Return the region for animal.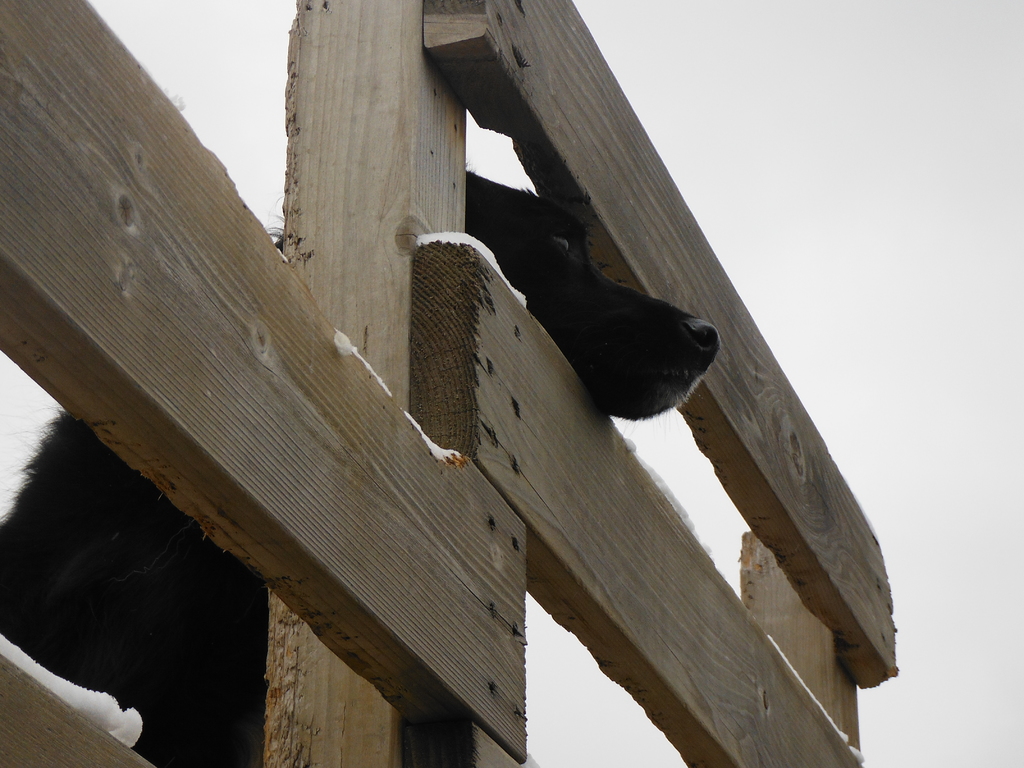
crop(3, 171, 723, 767).
